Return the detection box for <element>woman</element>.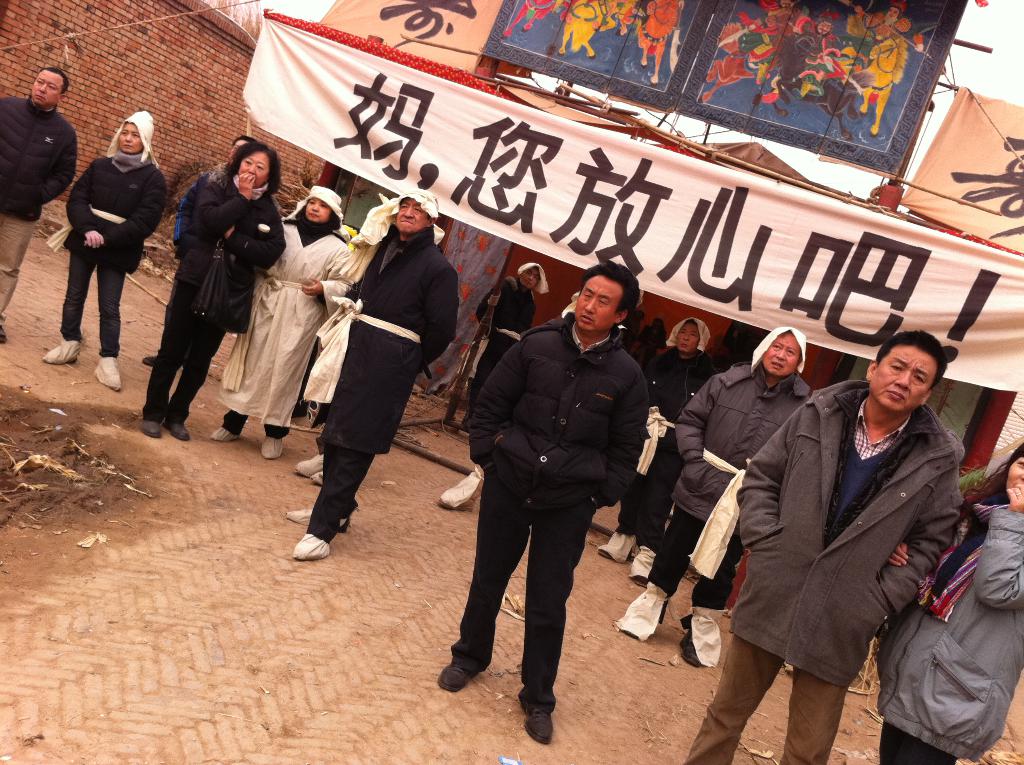
locate(876, 443, 1023, 764).
